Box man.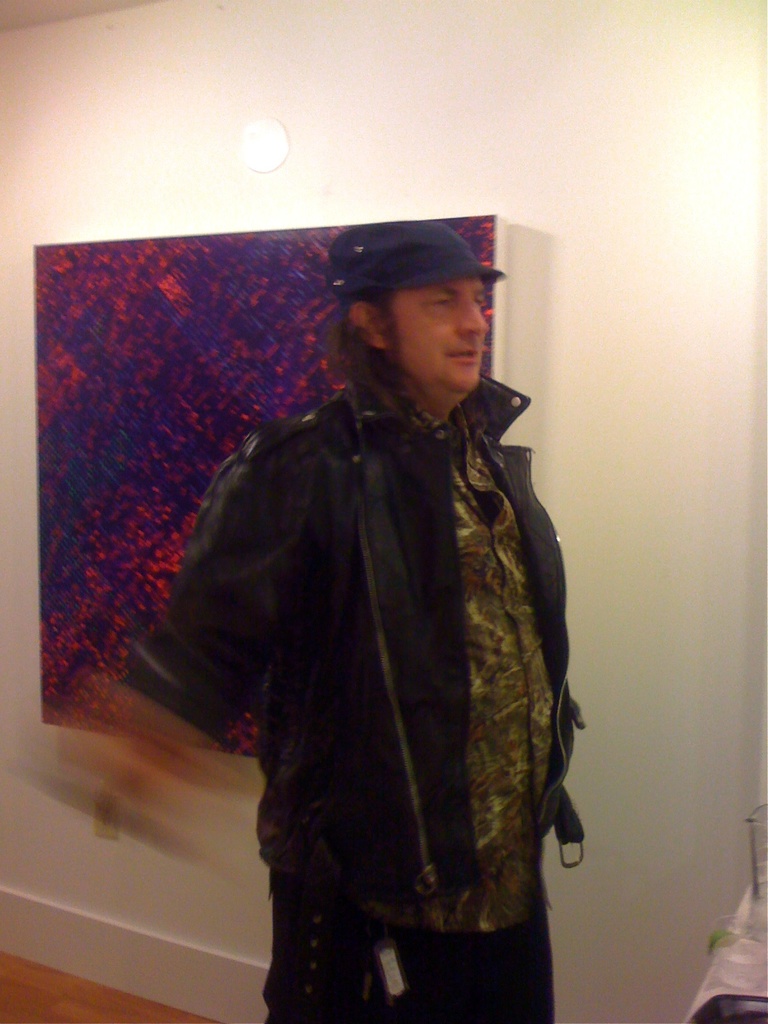
[140,188,611,994].
